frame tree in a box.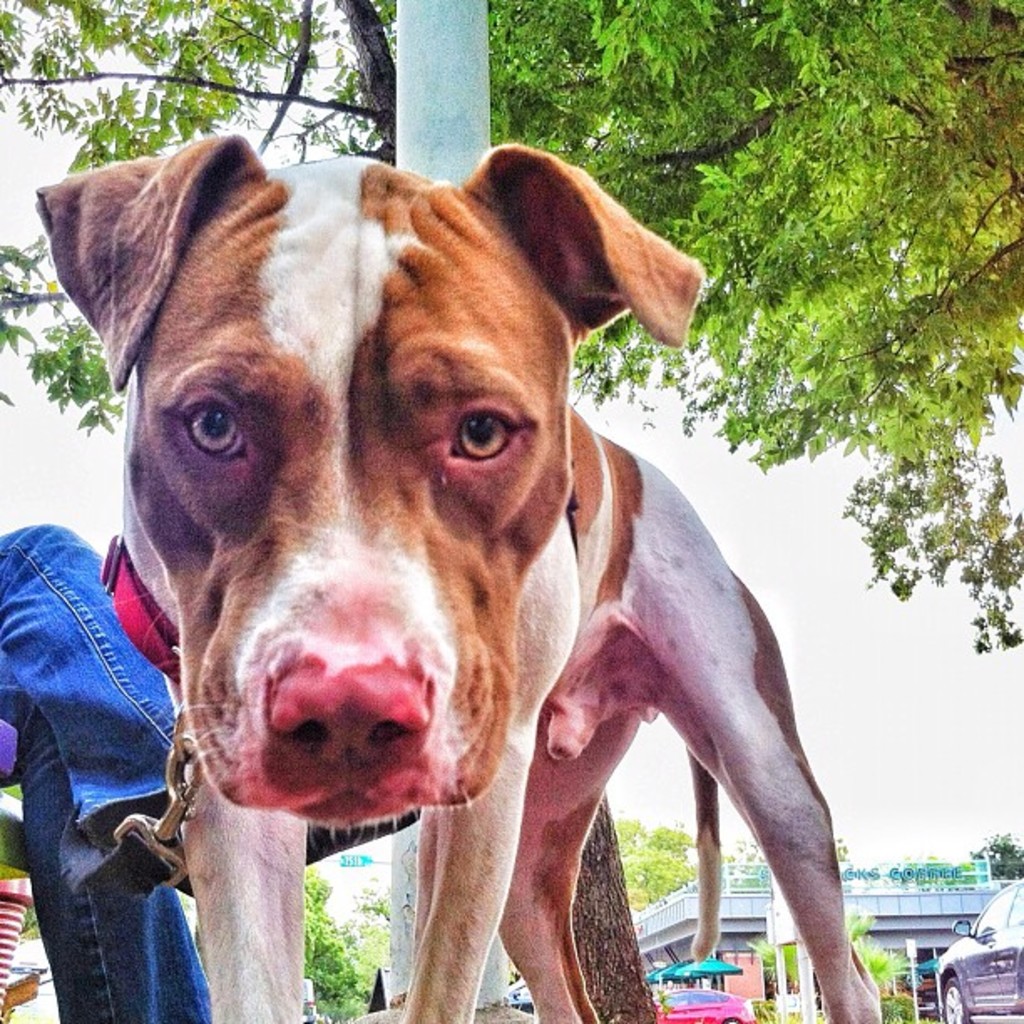
[left=335, top=863, right=393, bottom=975].
